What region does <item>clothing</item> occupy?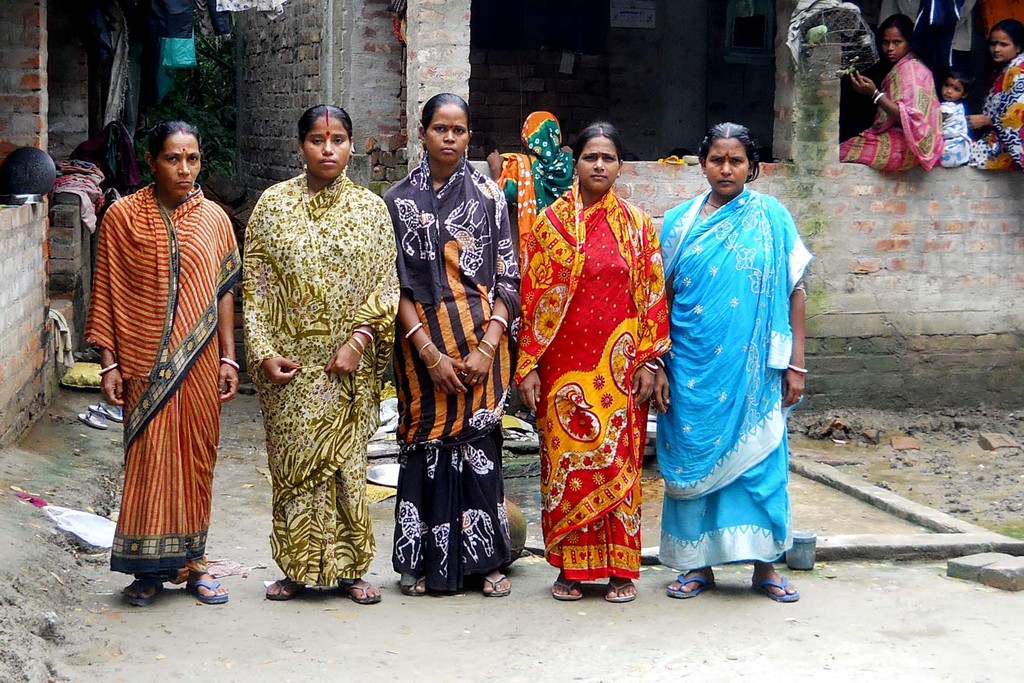
x1=394, y1=158, x2=511, y2=598.
